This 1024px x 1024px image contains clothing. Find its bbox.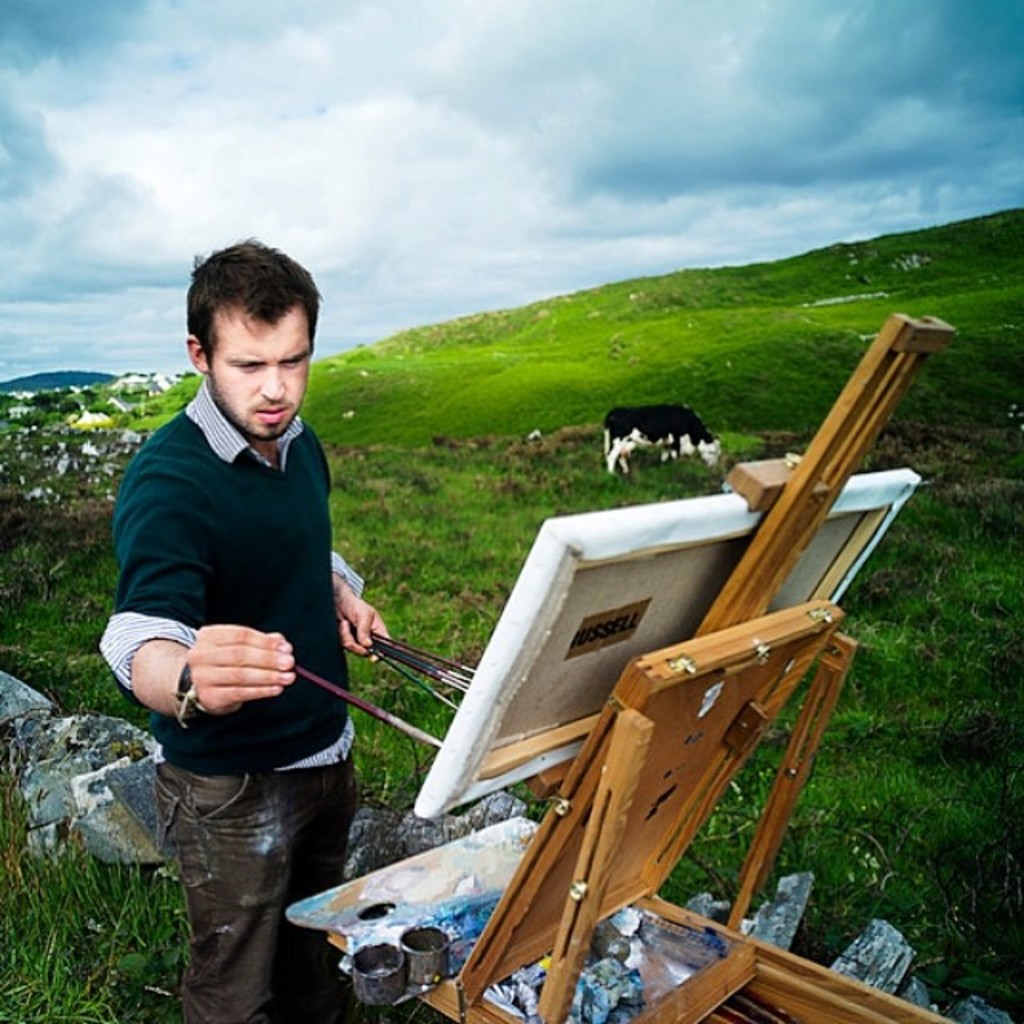
x1=155, y1=733, x2=355, y2=1022.
